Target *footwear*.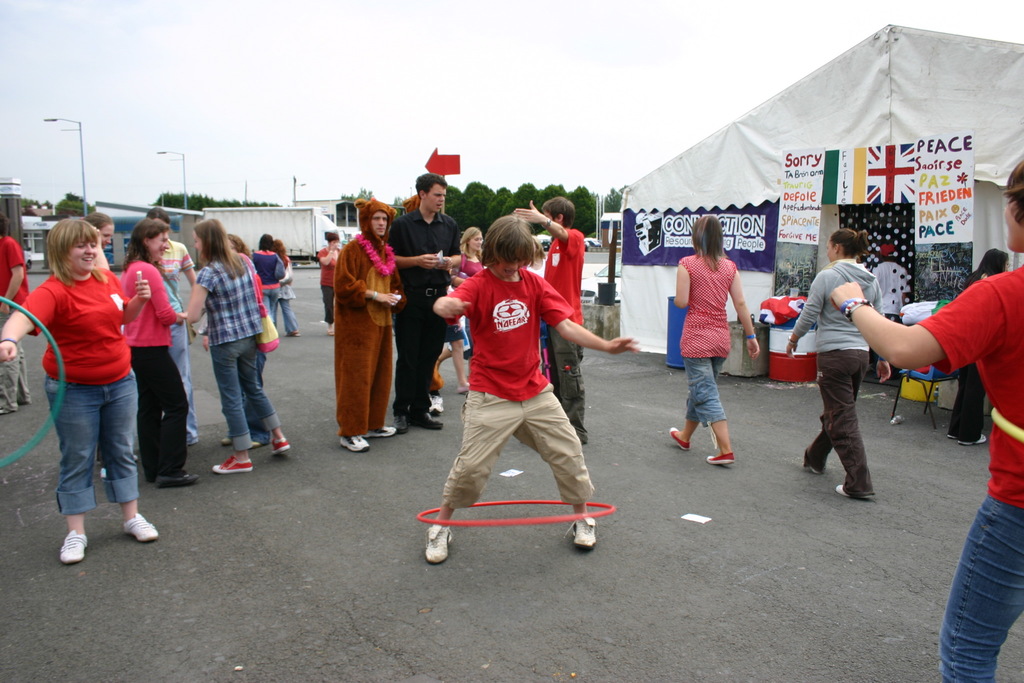
Target region: {"x1": 671, "y1": 425, "x2": 691, "y2": 450}.
